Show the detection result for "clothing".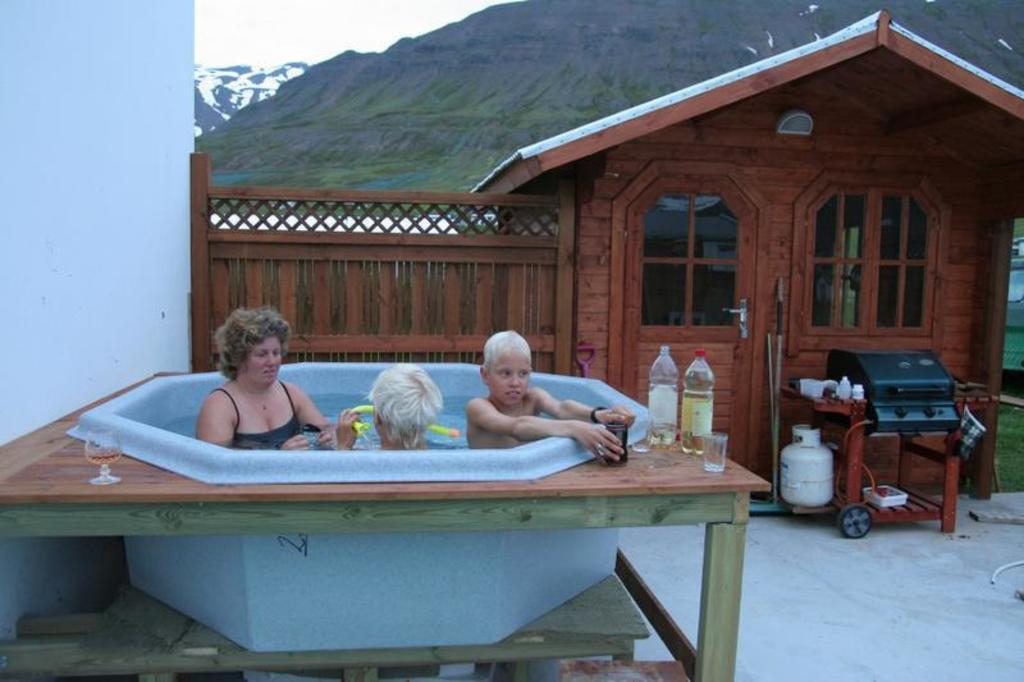
rect(339, 407, 445, 447).
